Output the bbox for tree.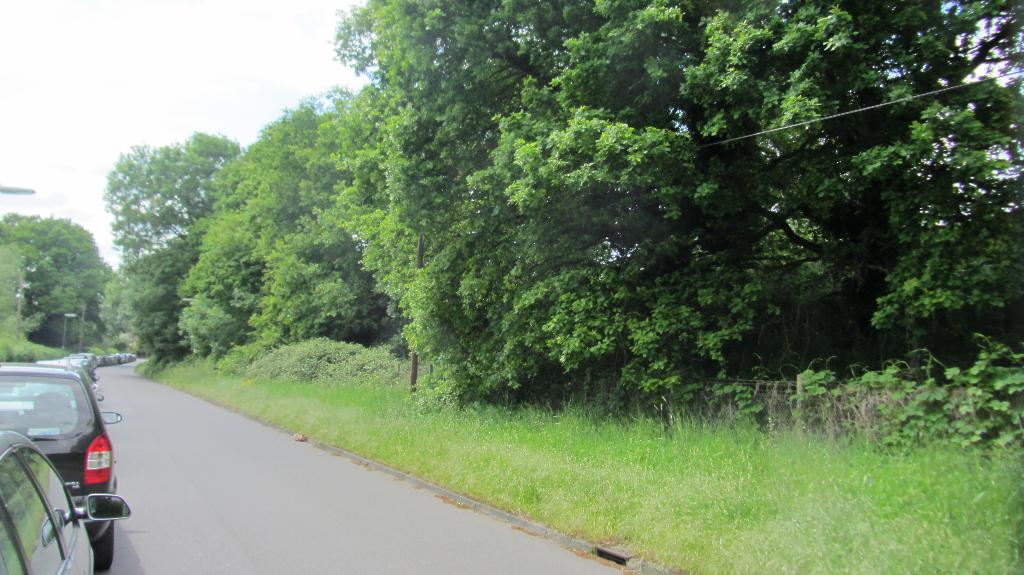
box=[182, 280, 254, 353].
